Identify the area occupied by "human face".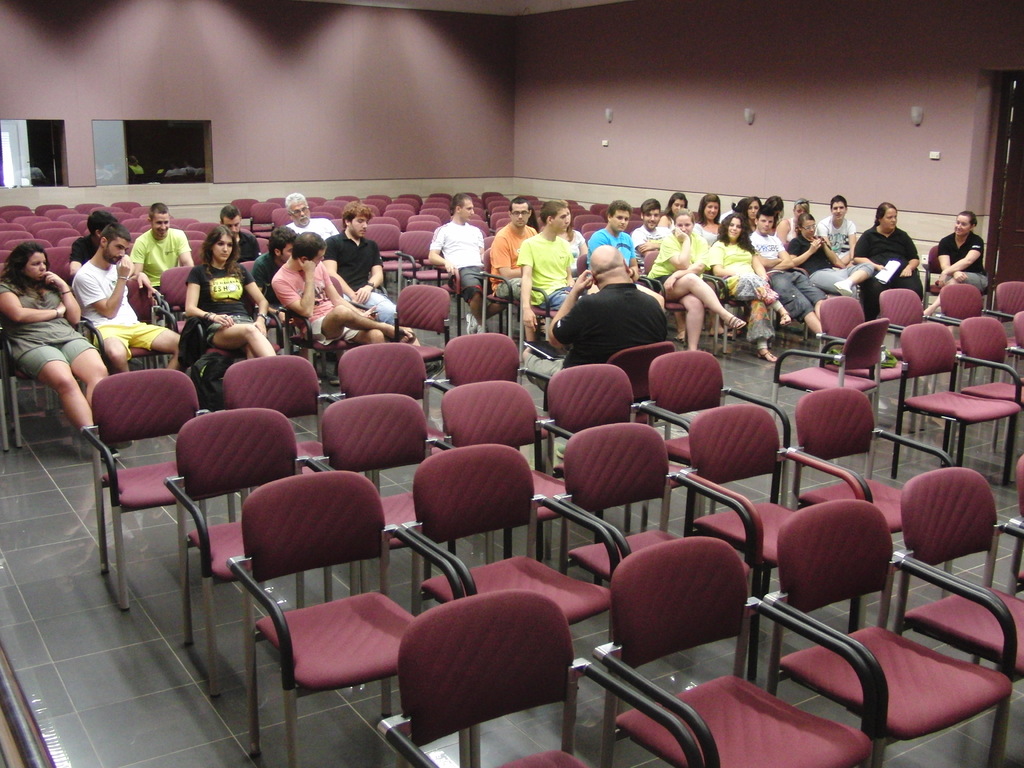
Area: rect(295, 200, 308, 223).
